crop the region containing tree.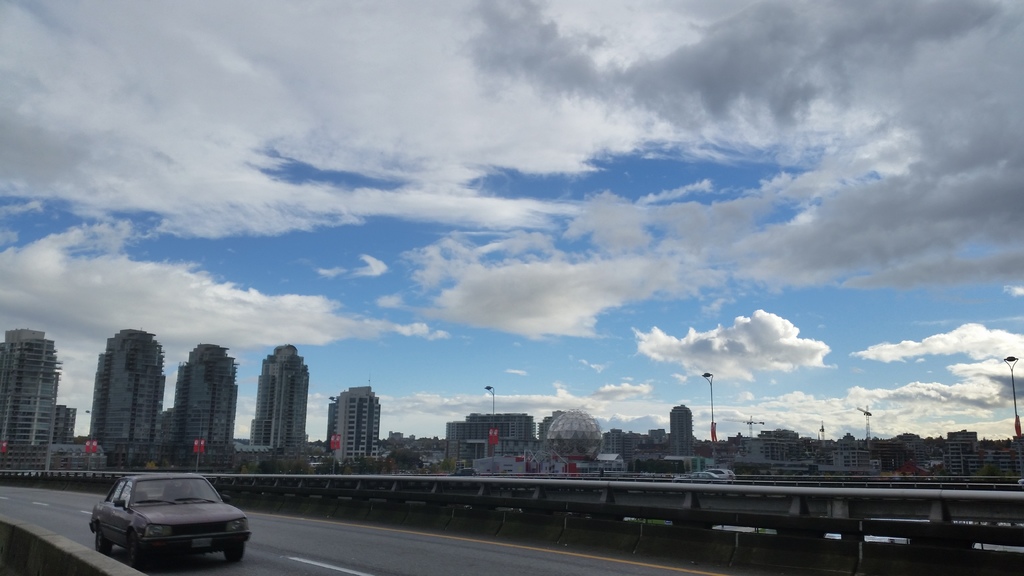
Crop region: locate(321, 456, 342, 477).
